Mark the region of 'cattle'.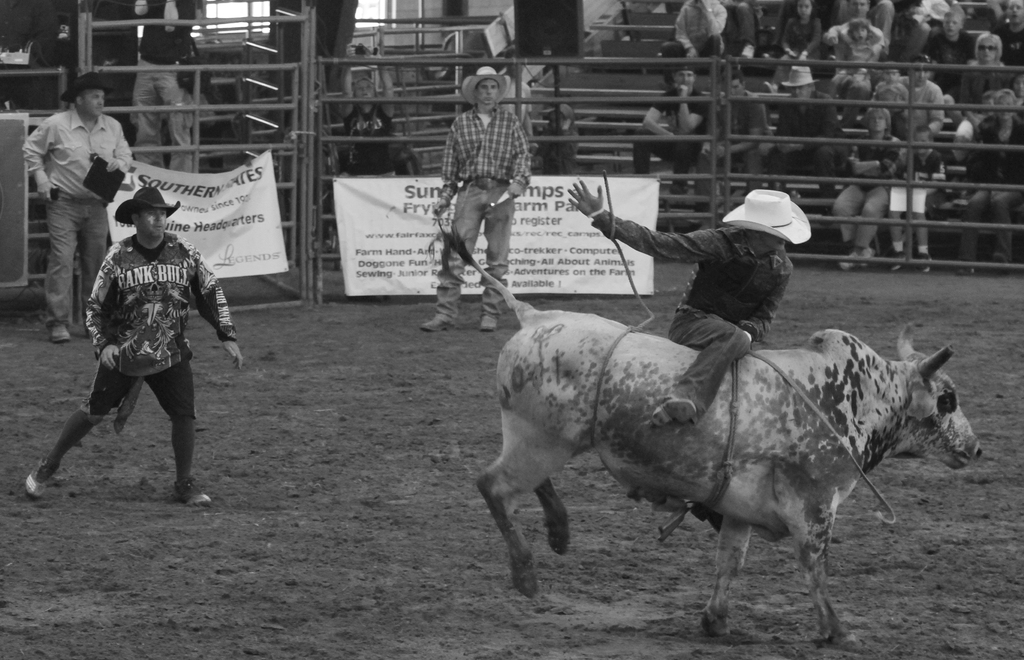
Region: l=465, t=289, r=974, b=647.
